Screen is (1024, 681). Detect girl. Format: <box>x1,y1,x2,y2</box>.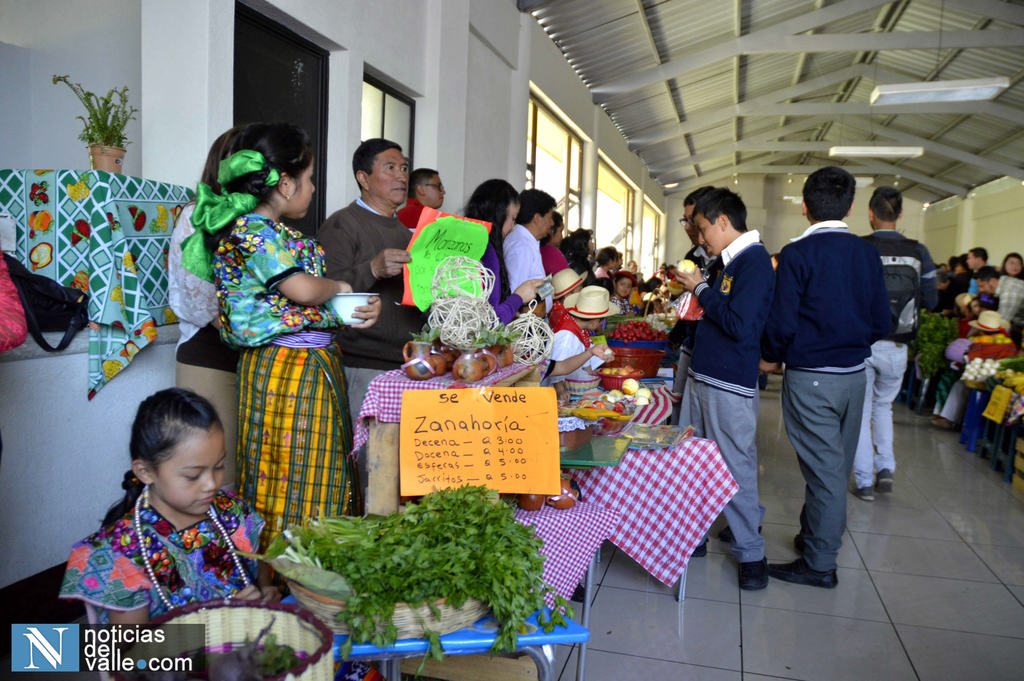
<box>60,388,275,666</box>.
